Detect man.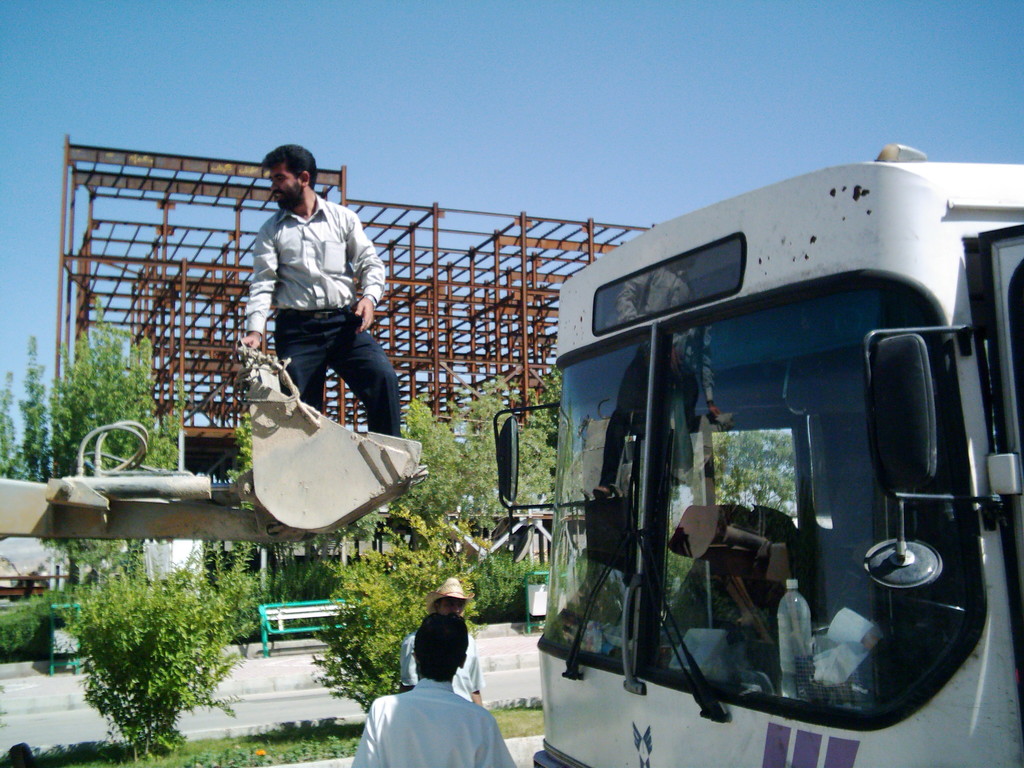
Detected at 230,144,408,450.
